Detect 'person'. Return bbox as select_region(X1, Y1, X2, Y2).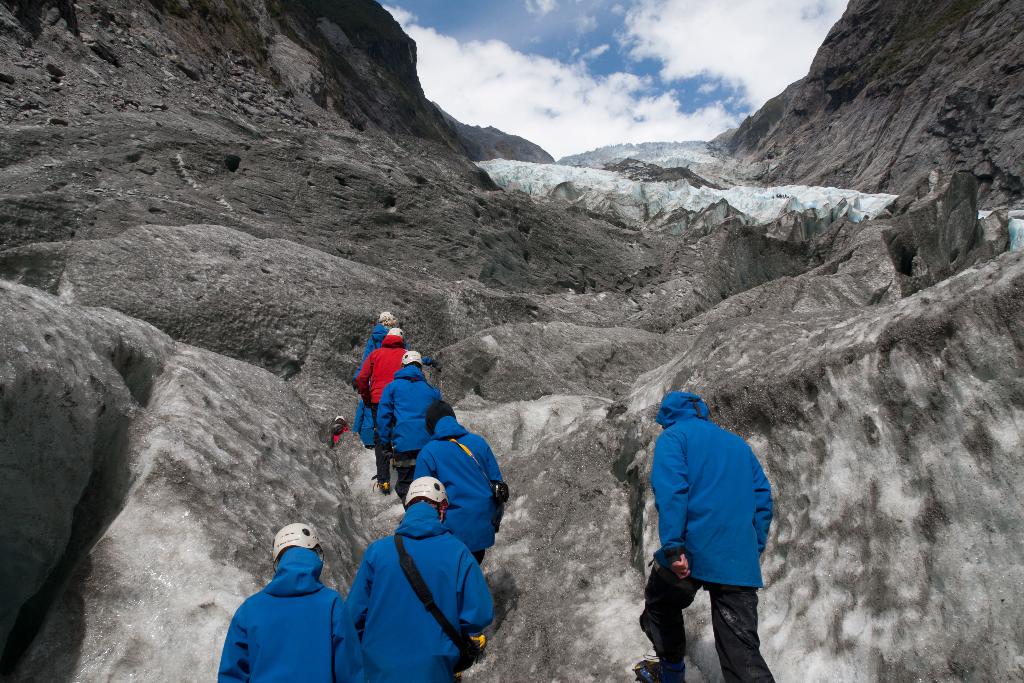
select_region(348, 475, 496, 682).
